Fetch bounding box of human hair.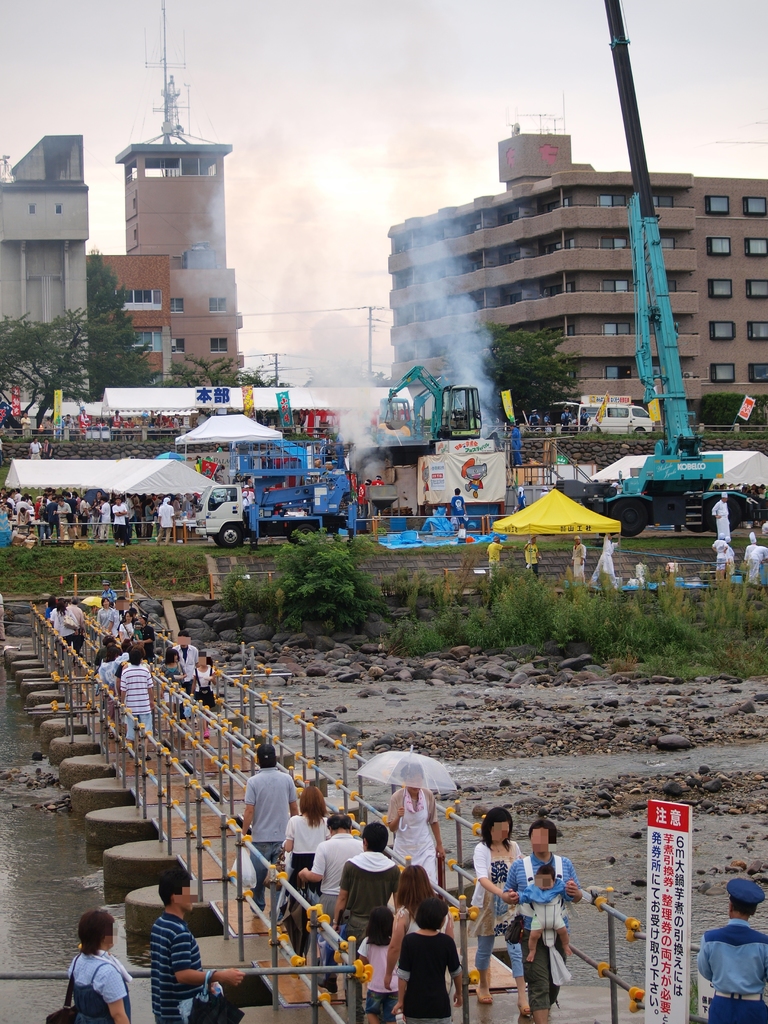
Bbox: 364/479/368/485.
